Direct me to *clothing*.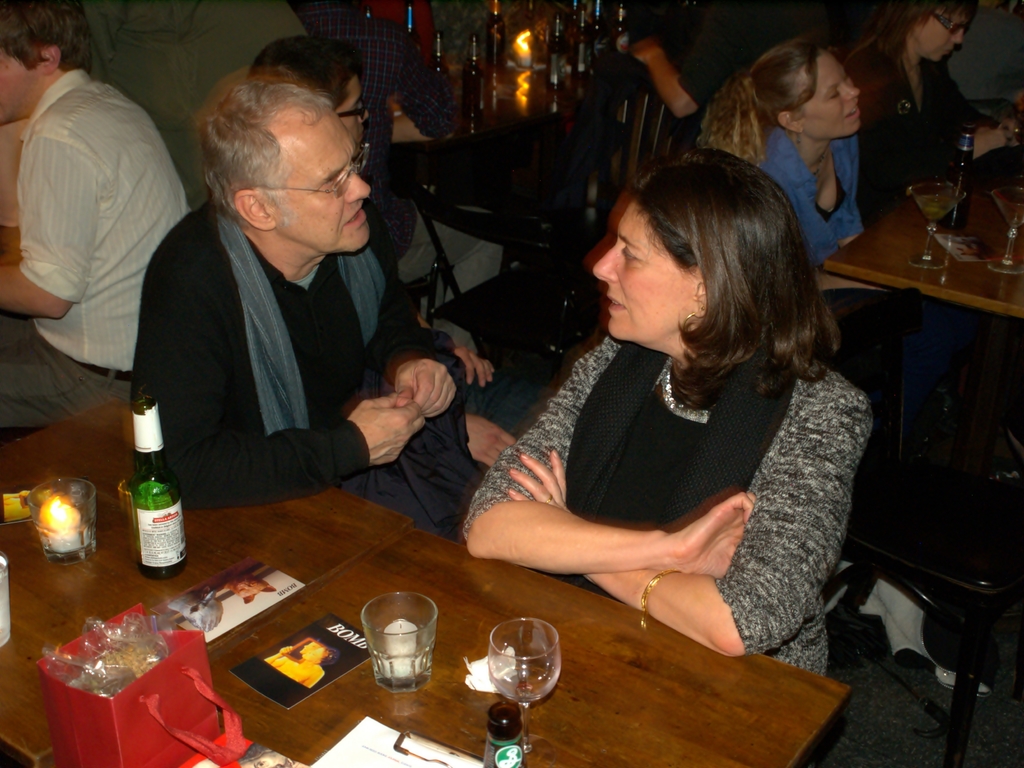
Direction: box(753, 115, 867, 273).
